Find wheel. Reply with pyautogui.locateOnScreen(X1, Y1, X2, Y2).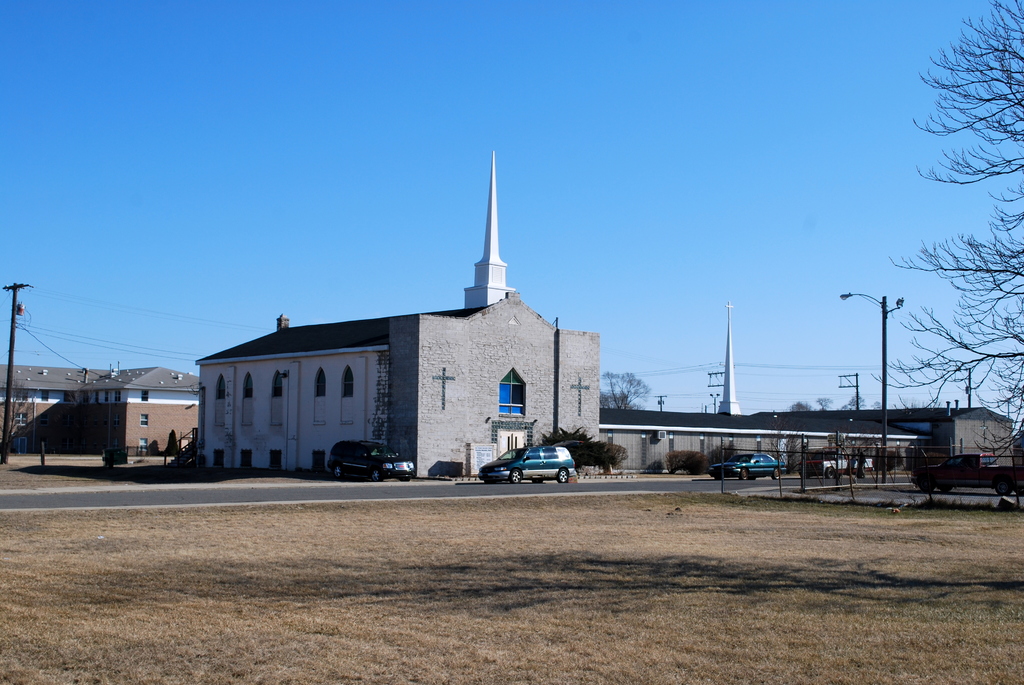
pyautogui.locateOnScreen(911, 483, 927, 492).
